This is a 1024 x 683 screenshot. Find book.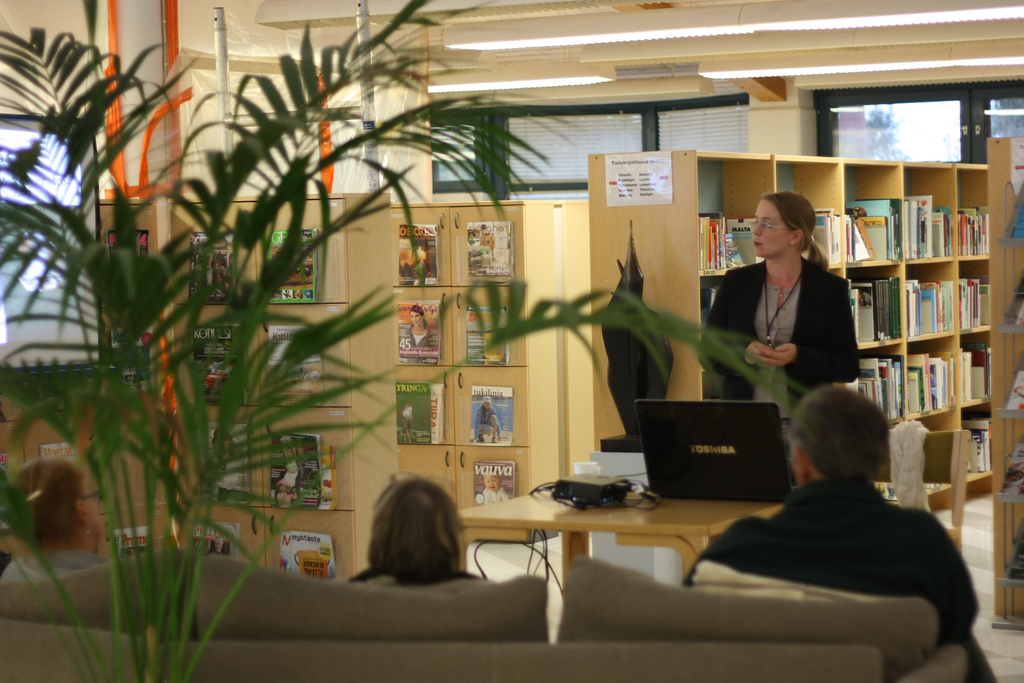
Bounding box: [187,220,241,298].
